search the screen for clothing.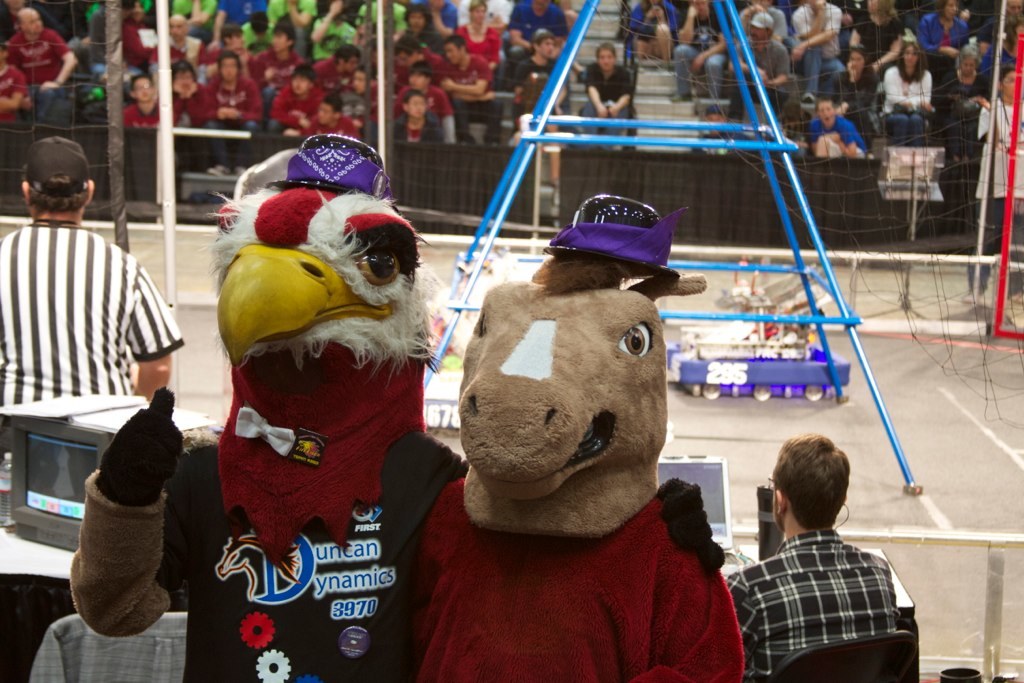
Found at box=[449, 46, 487, 123].
